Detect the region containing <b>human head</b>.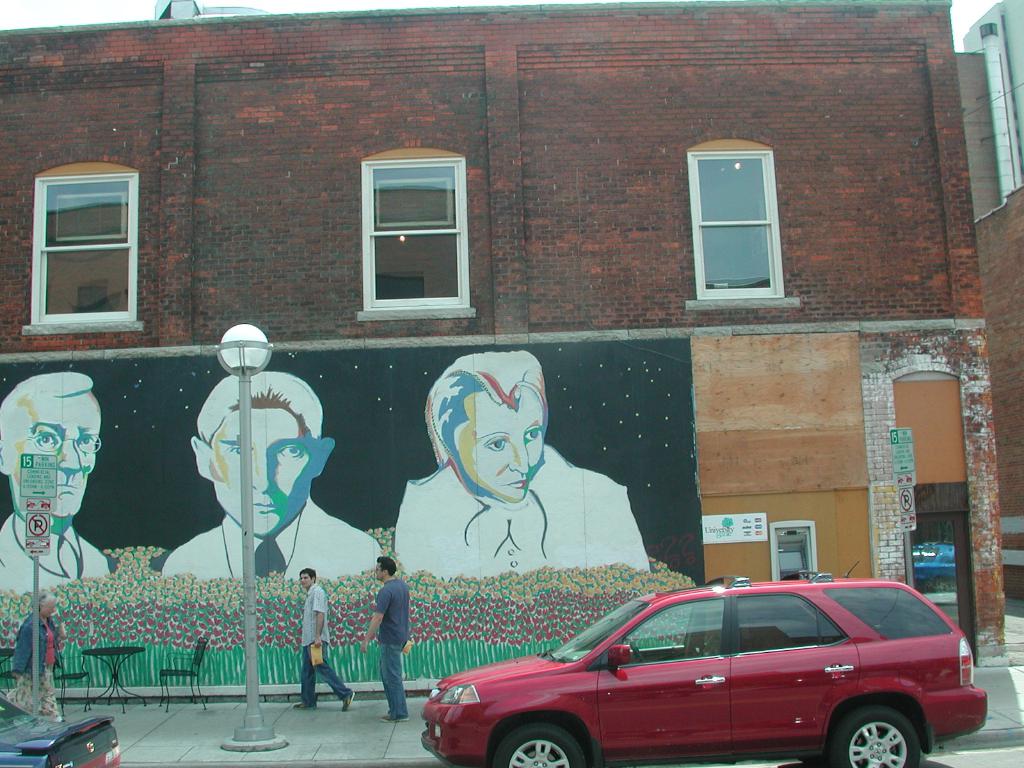
region(408, 347, 559, 517).
